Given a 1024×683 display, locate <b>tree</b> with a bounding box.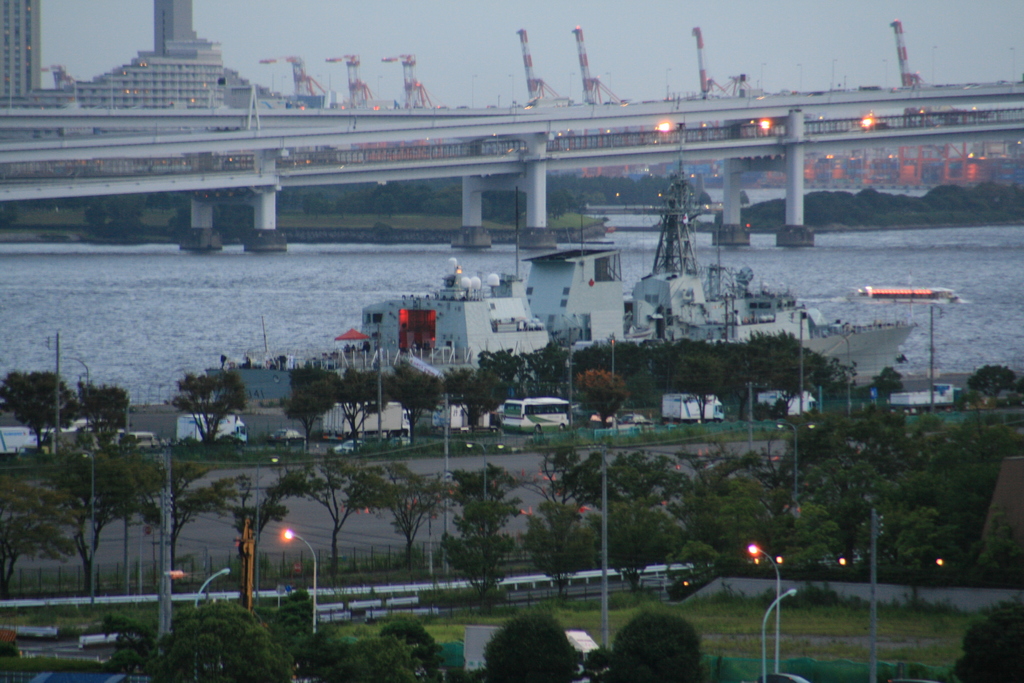
Located: (left=70, top=439, right=179, bottom=595).
